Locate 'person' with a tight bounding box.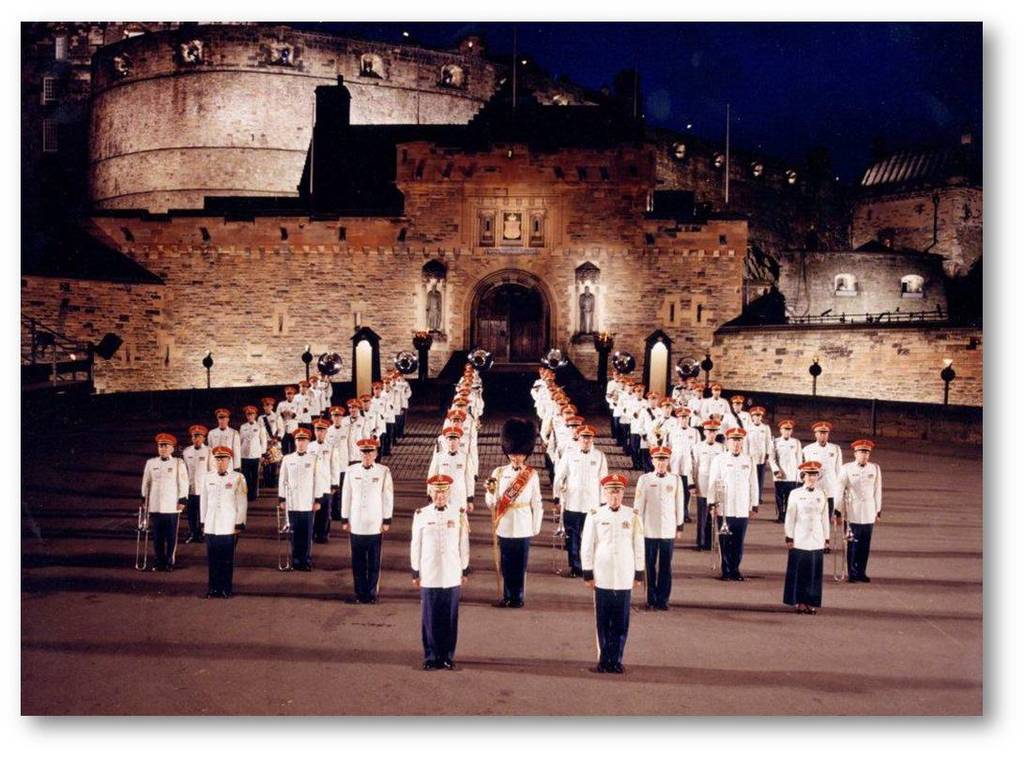
locate(406, 473, 472, 666).
